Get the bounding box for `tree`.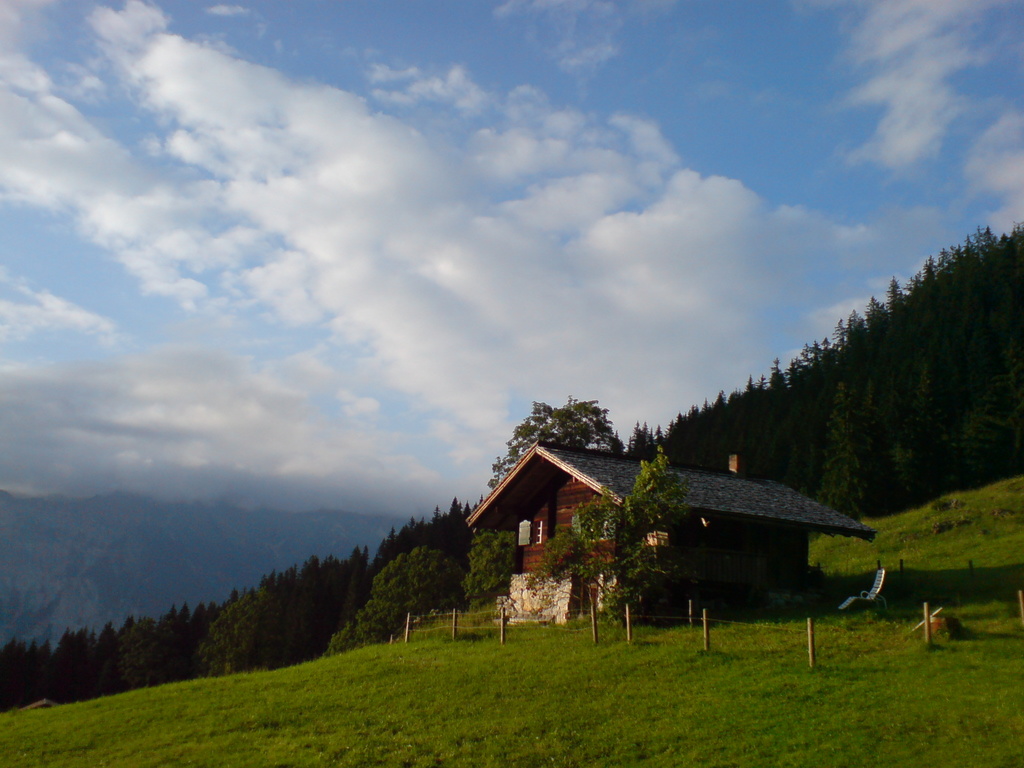
(523, 440, 692, 624).
